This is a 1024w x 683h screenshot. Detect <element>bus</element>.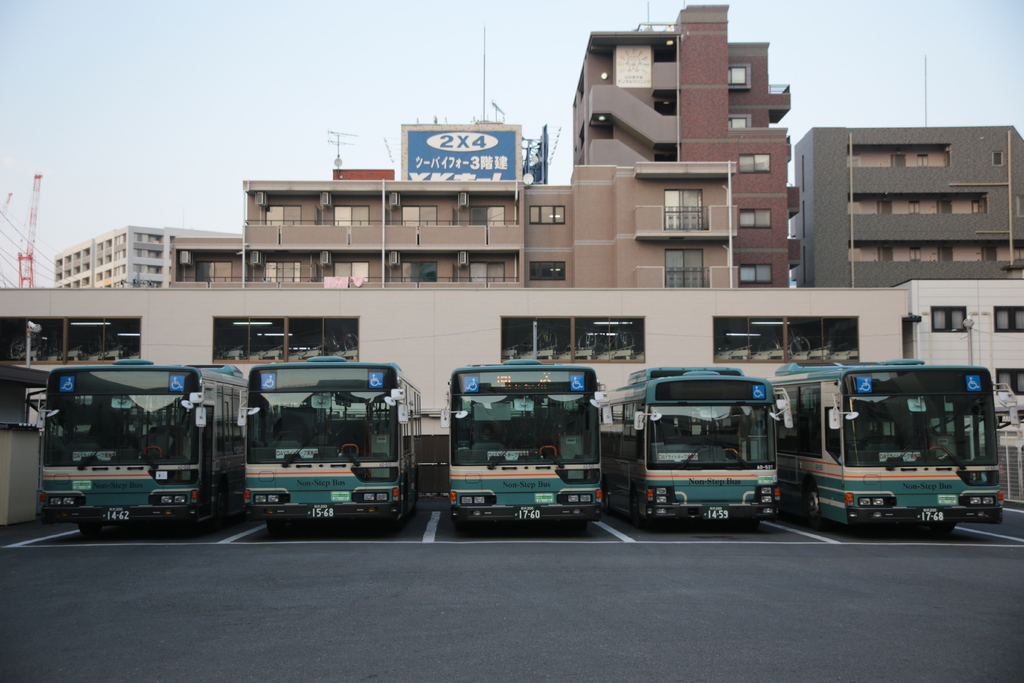
<box>232,354,422,529</box>.
